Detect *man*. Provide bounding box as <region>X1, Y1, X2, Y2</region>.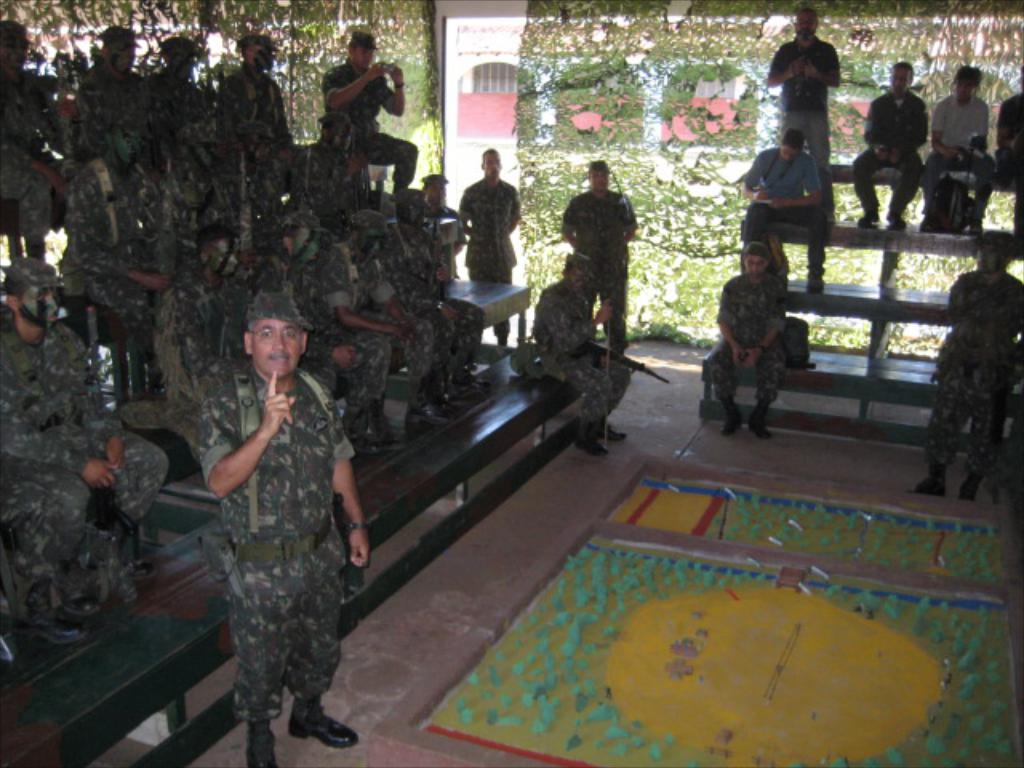
<region>0, 262, 166, 643</region>.
